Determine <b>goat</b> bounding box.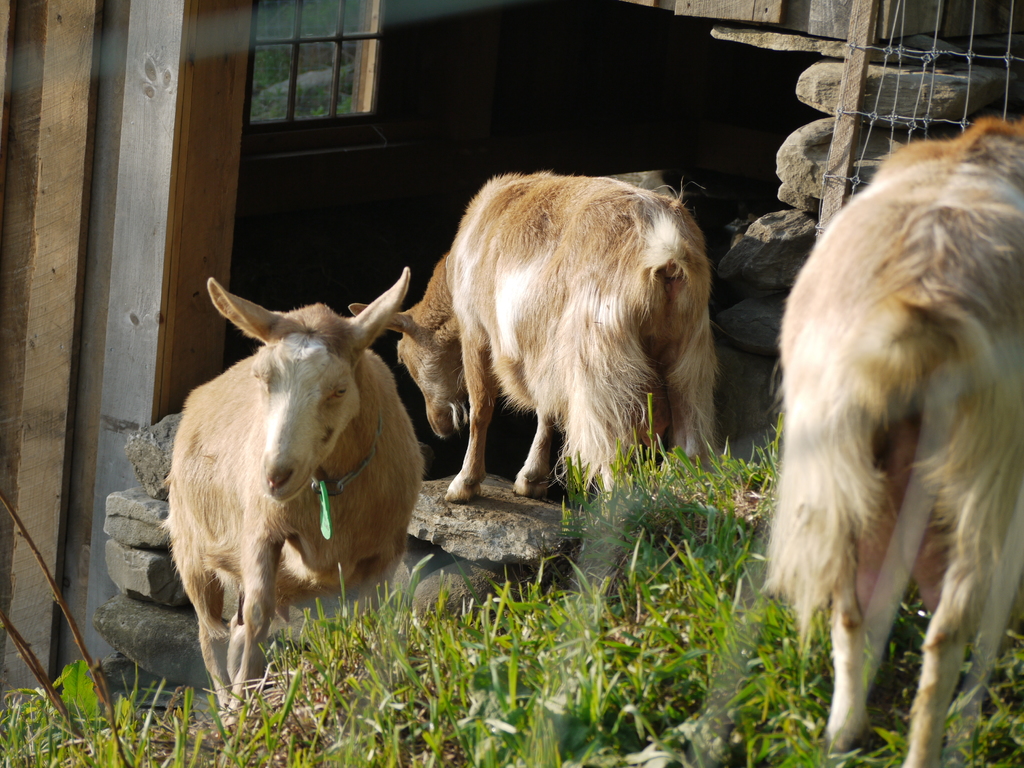
Determined: [774, 113, 1023, 767].
